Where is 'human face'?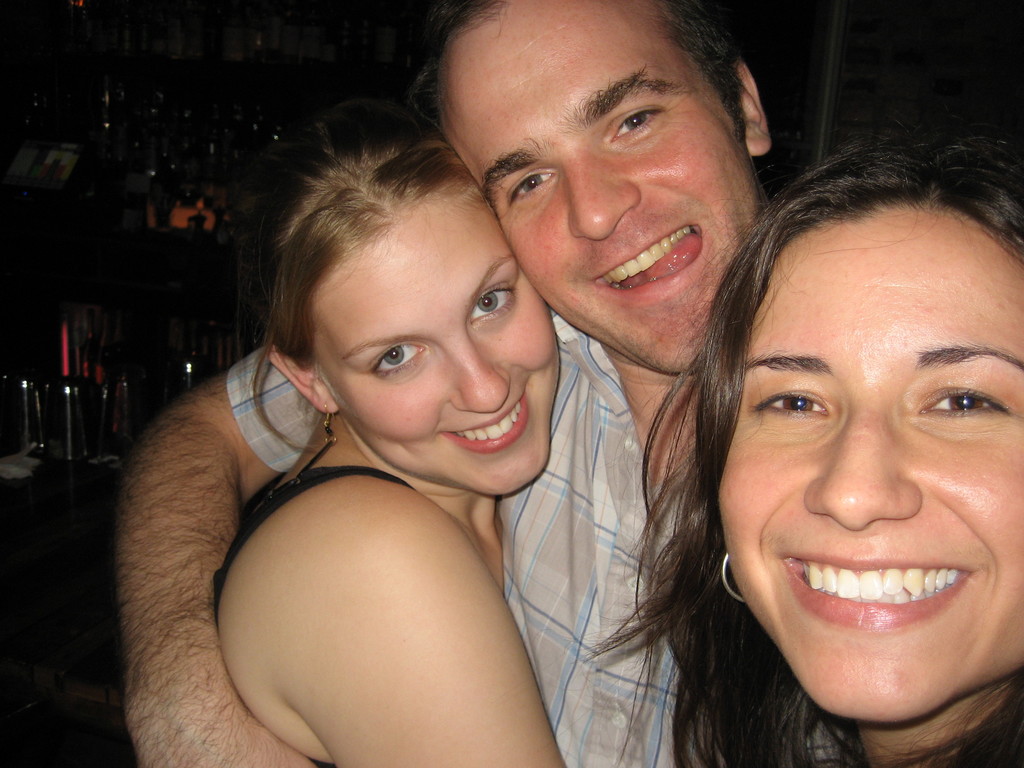
713/200/1023/735.
